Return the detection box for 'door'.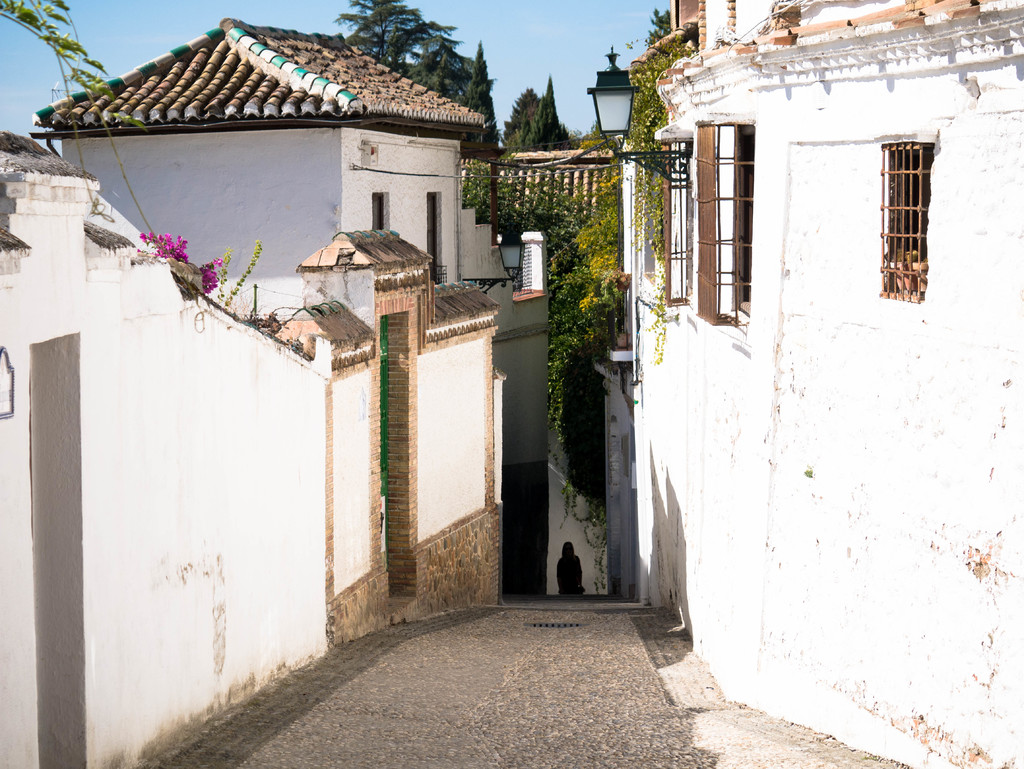
428 192 449 273.
